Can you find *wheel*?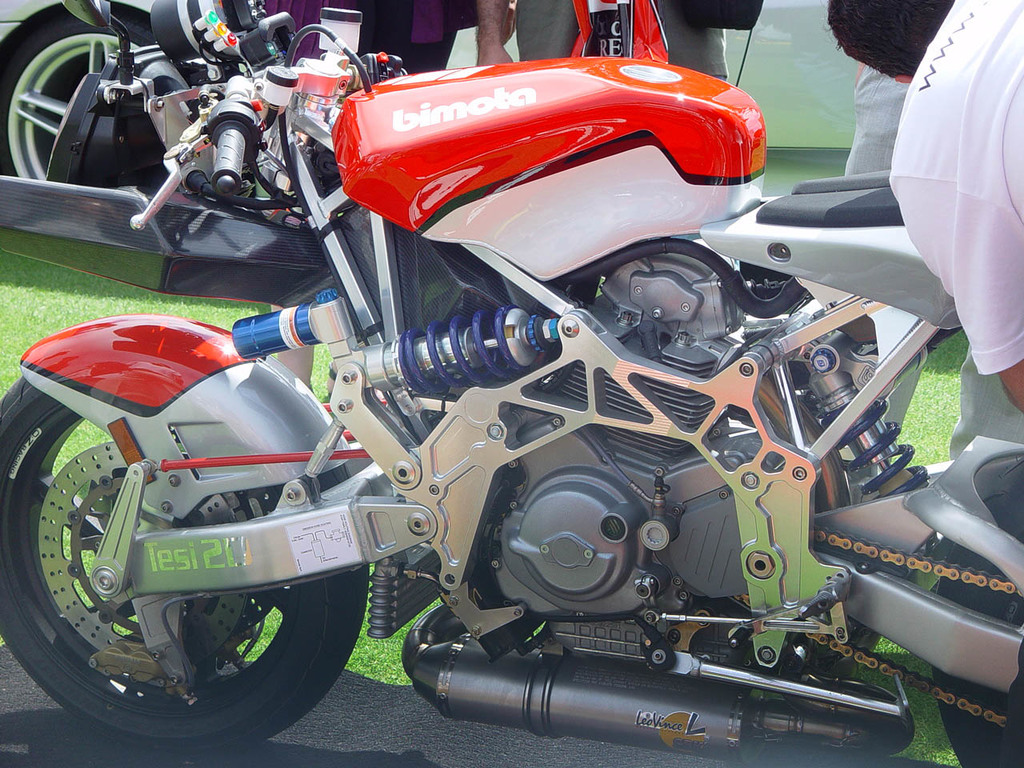
Yes, bounding box: 929,454,1023,767.
